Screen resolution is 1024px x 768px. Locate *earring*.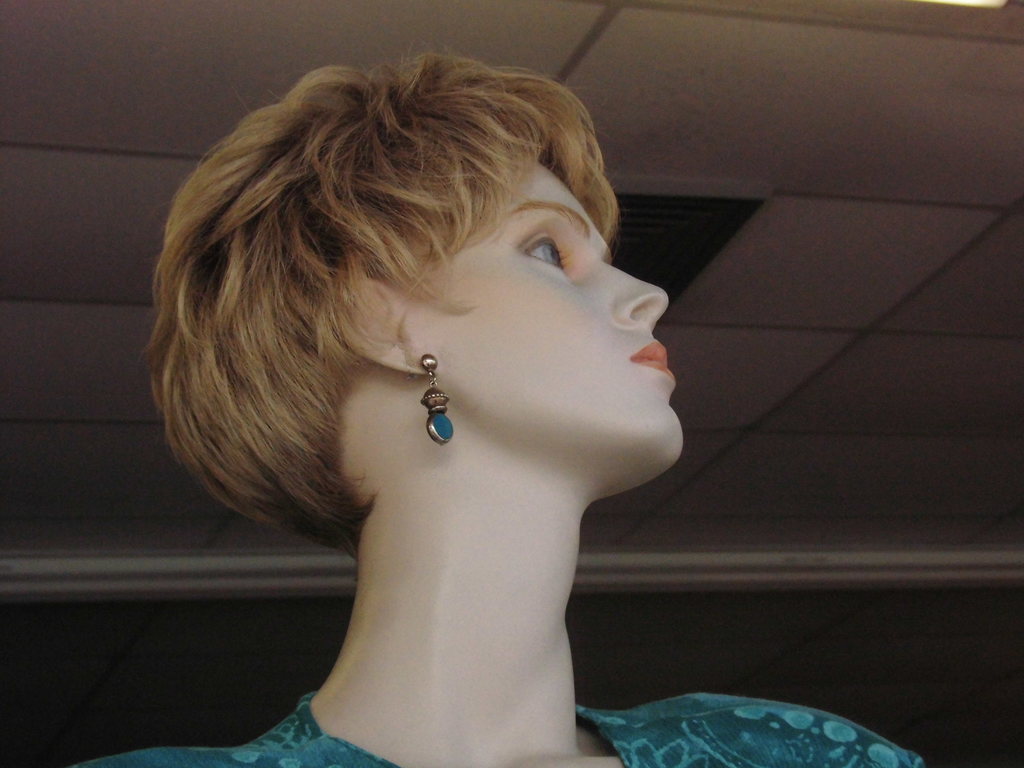
<bbox>406, 352, 451, 443</bbox>.
